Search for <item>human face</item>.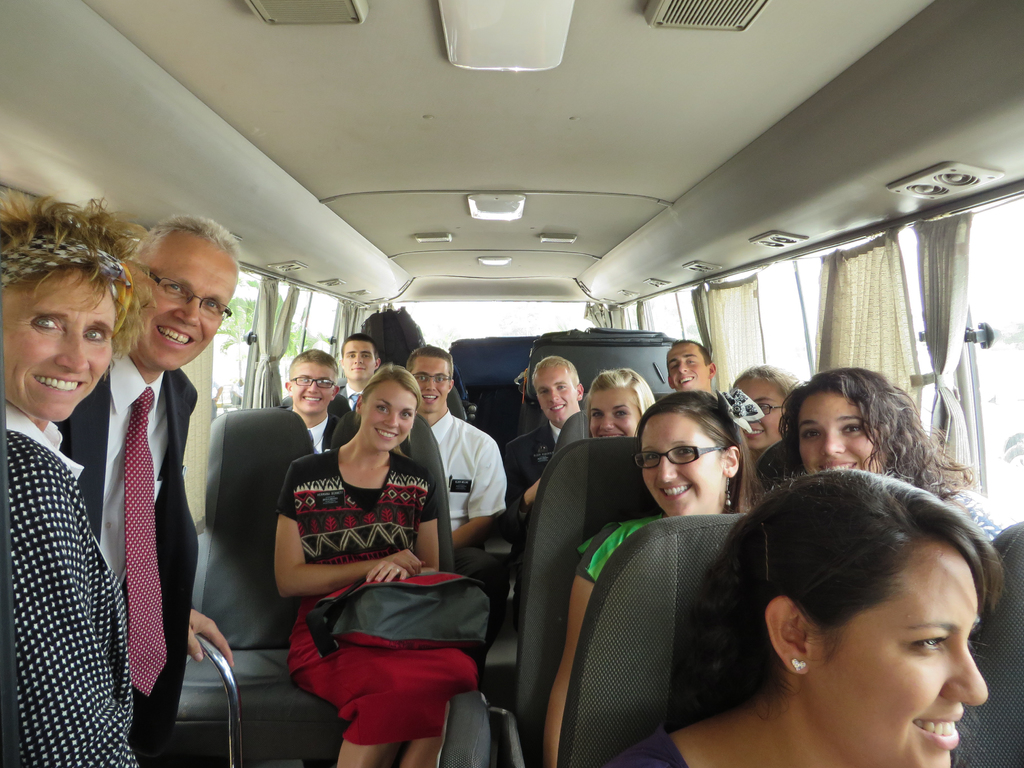
Found at l=412, t=352, r=447, b=413.
